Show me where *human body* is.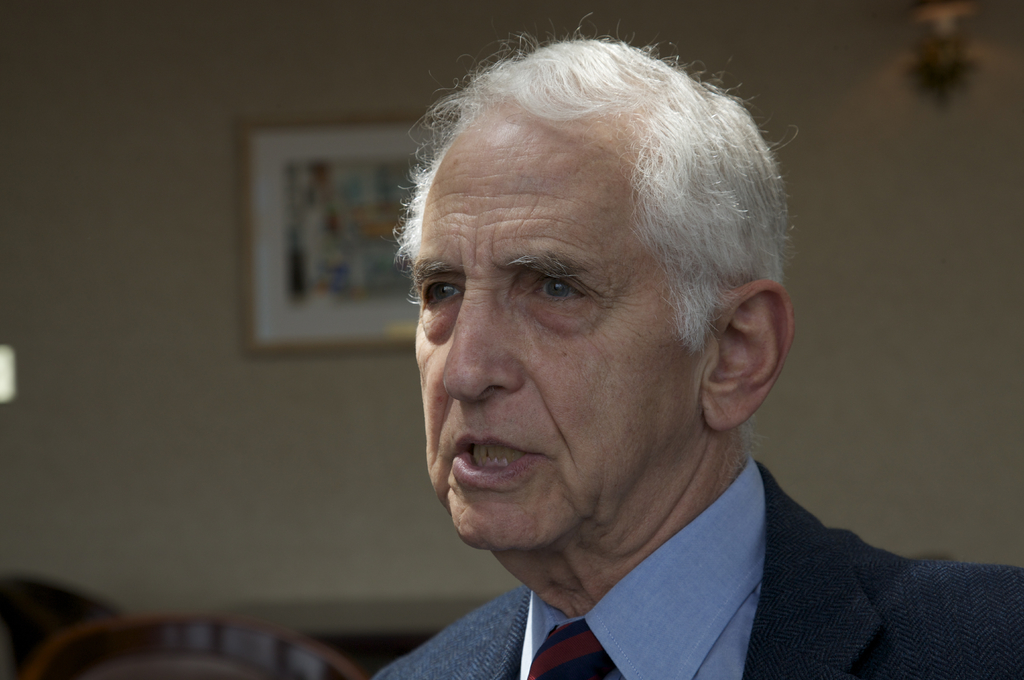
*human body* is at box=[368, 10, 1023, 679].
